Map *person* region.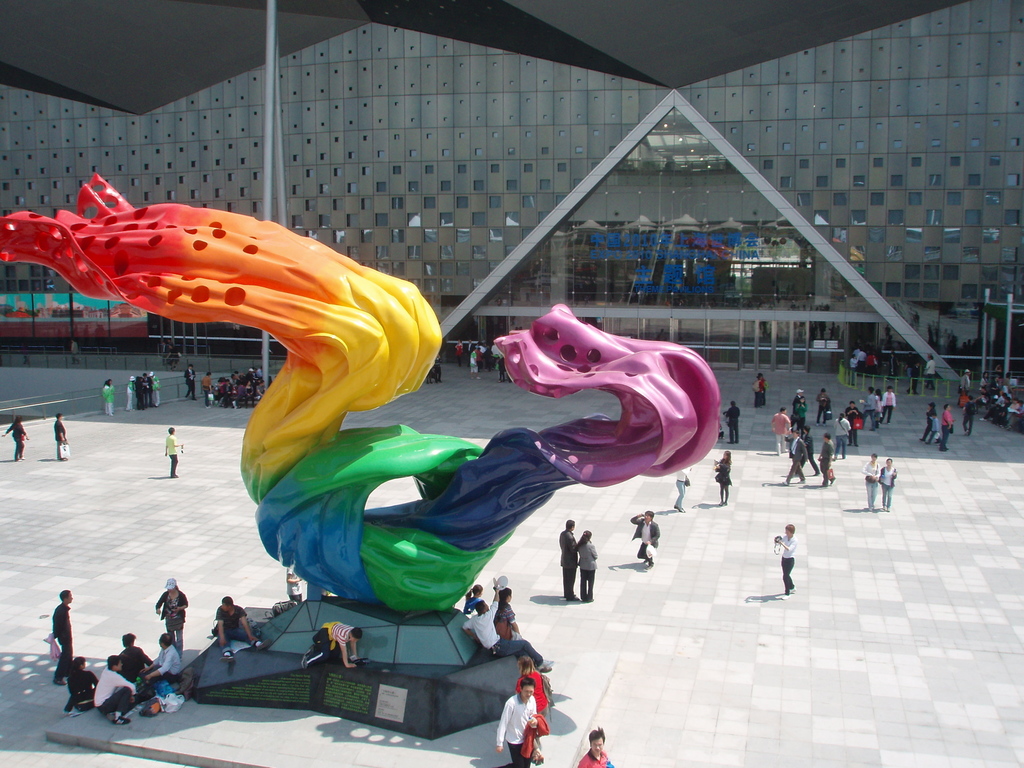
Mapped to detection(67, 658, 97, 715).
